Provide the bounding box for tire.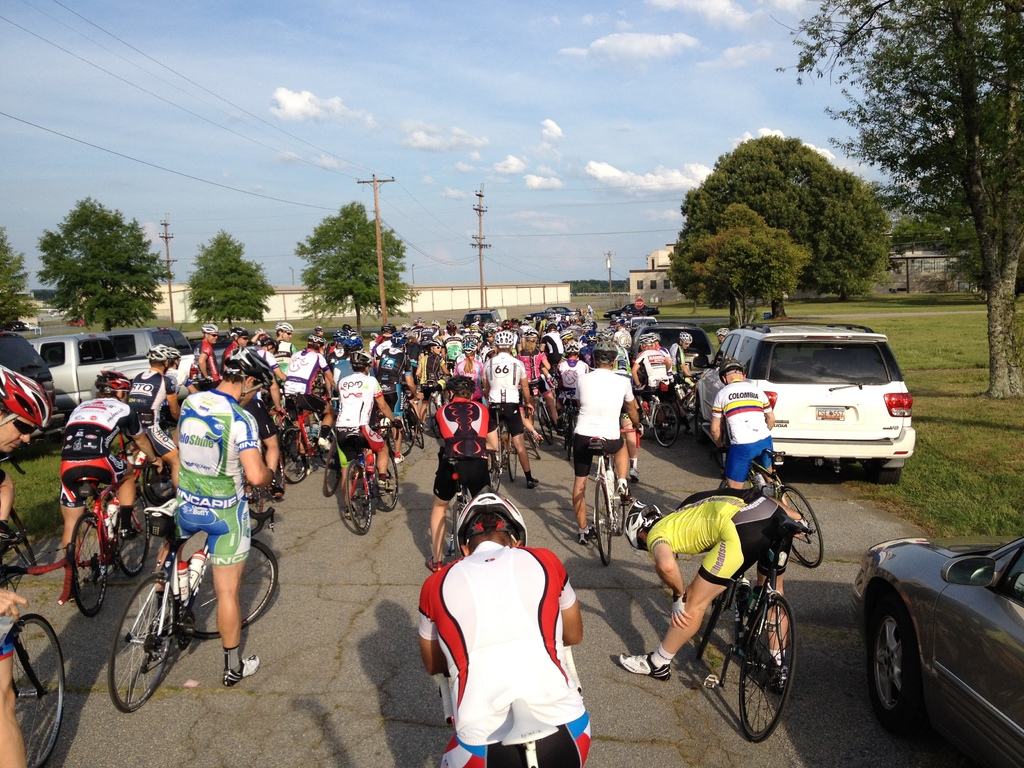
778, 488, 822, 569.
